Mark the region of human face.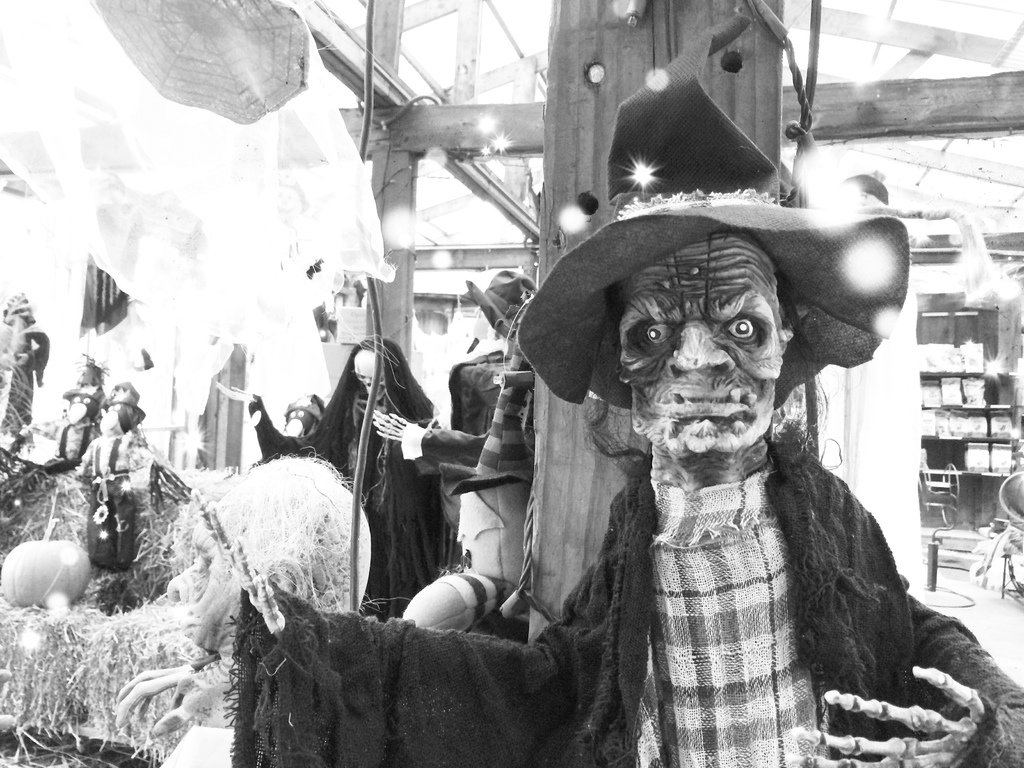
Region: x1=616, y1=239, x2=779, y2=456.
